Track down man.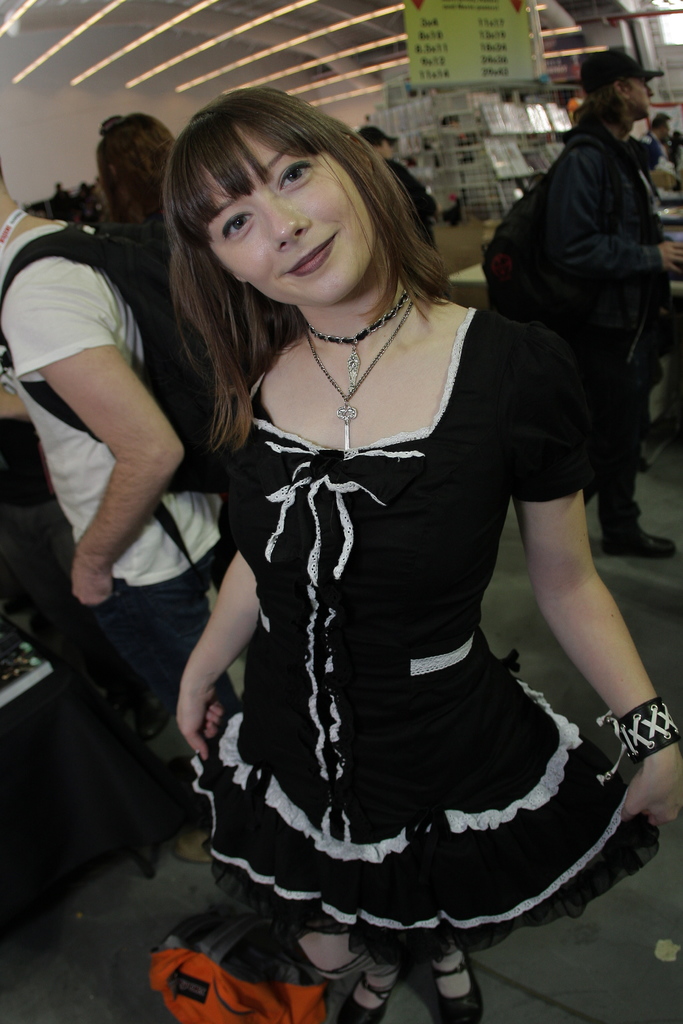
Tracked to region(0, 156, 262, 748).
